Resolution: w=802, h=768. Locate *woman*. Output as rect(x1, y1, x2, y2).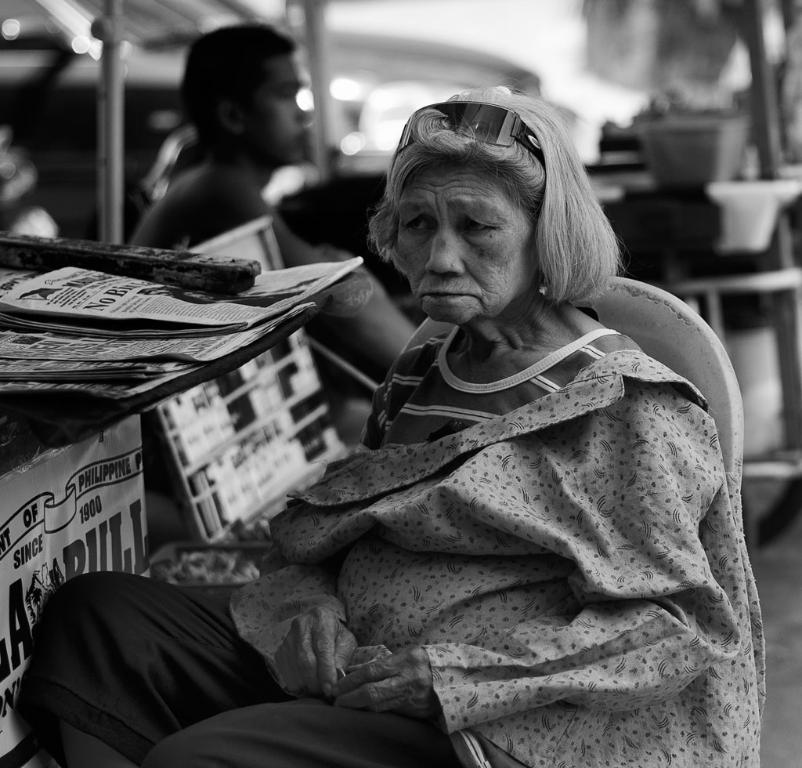
rect(15, 88, 770, 767).
